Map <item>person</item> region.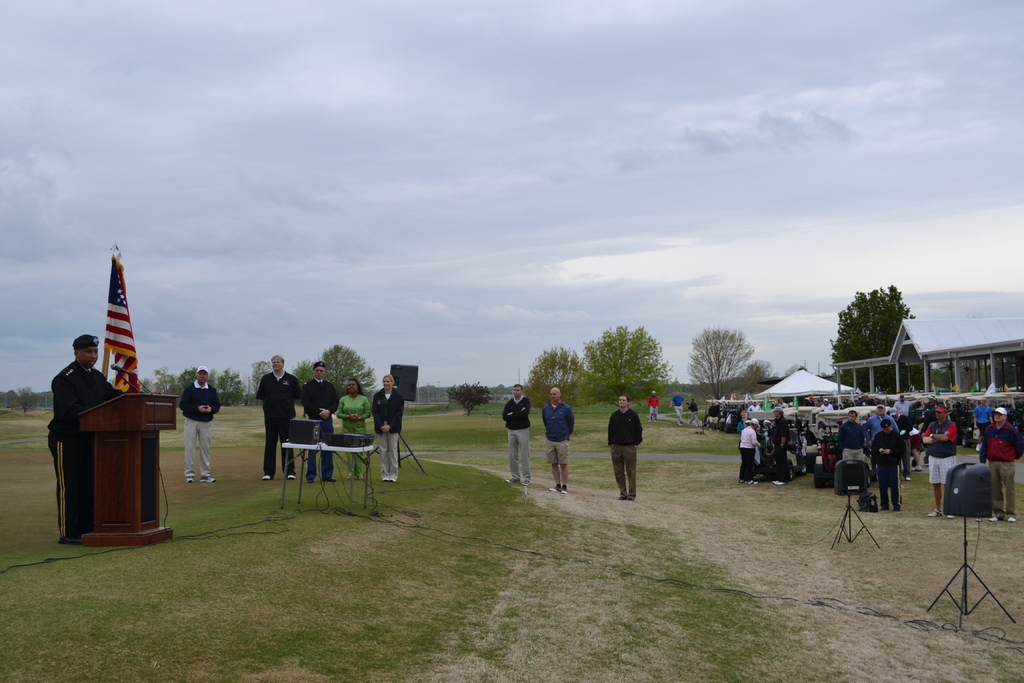
Mapped to <box>180,366,222,483</box>.
